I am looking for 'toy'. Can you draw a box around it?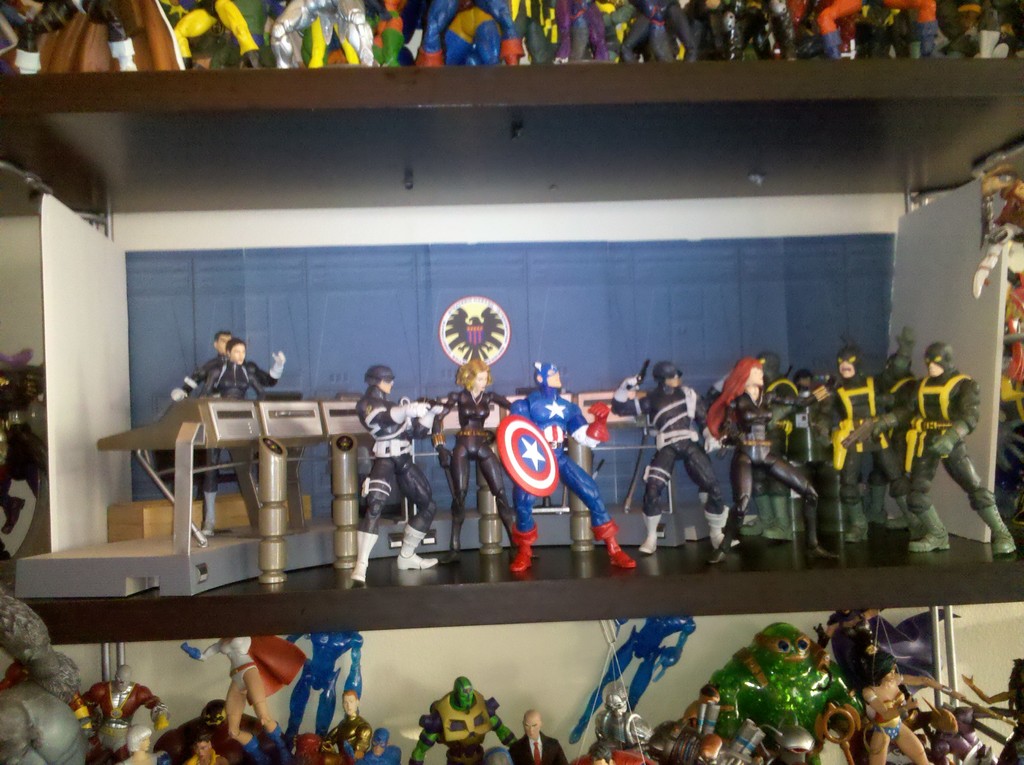
Sure, the bounding box is bbox(6, 662, 94, 746).
